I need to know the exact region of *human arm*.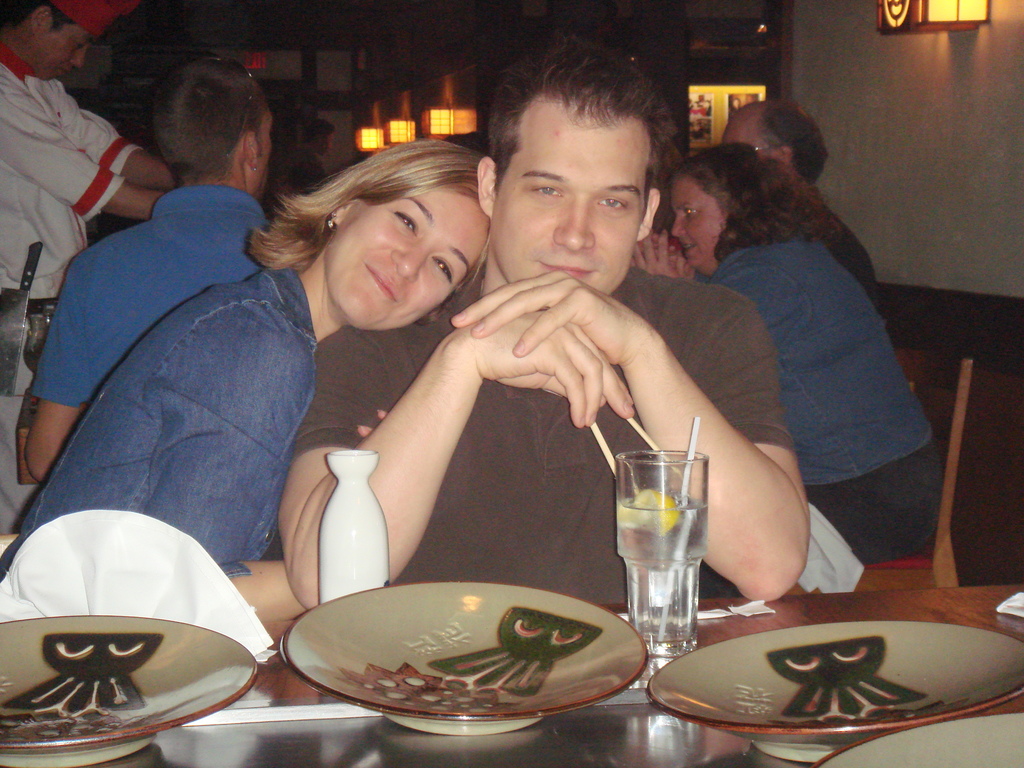
Region: 136, 301, 310, 626.
